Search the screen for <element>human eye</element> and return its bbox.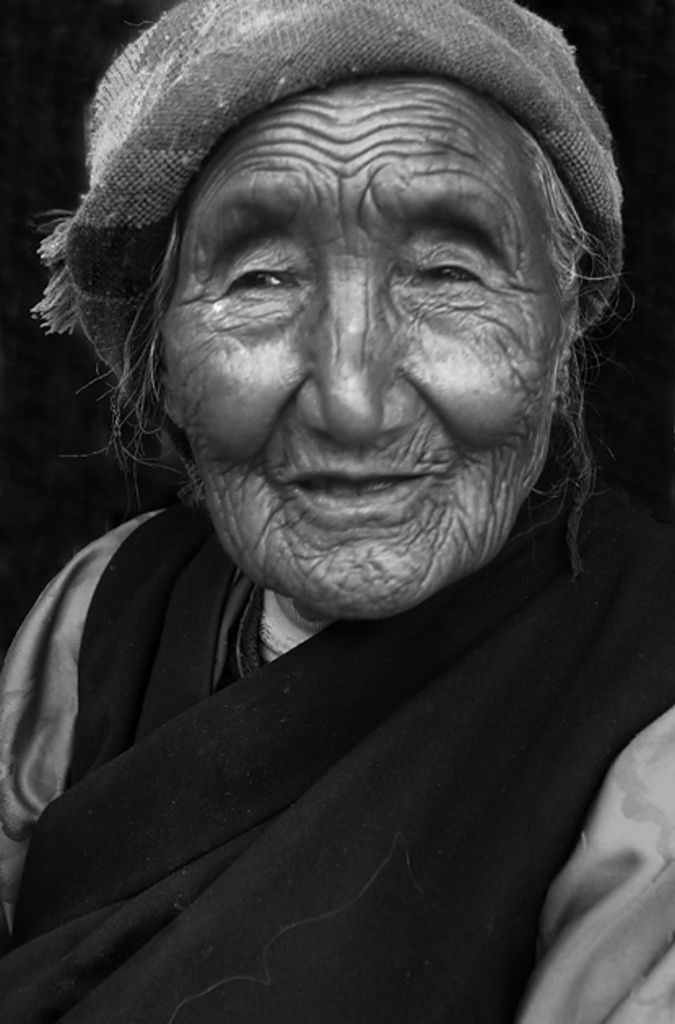
Found: 200,244,314,317.
